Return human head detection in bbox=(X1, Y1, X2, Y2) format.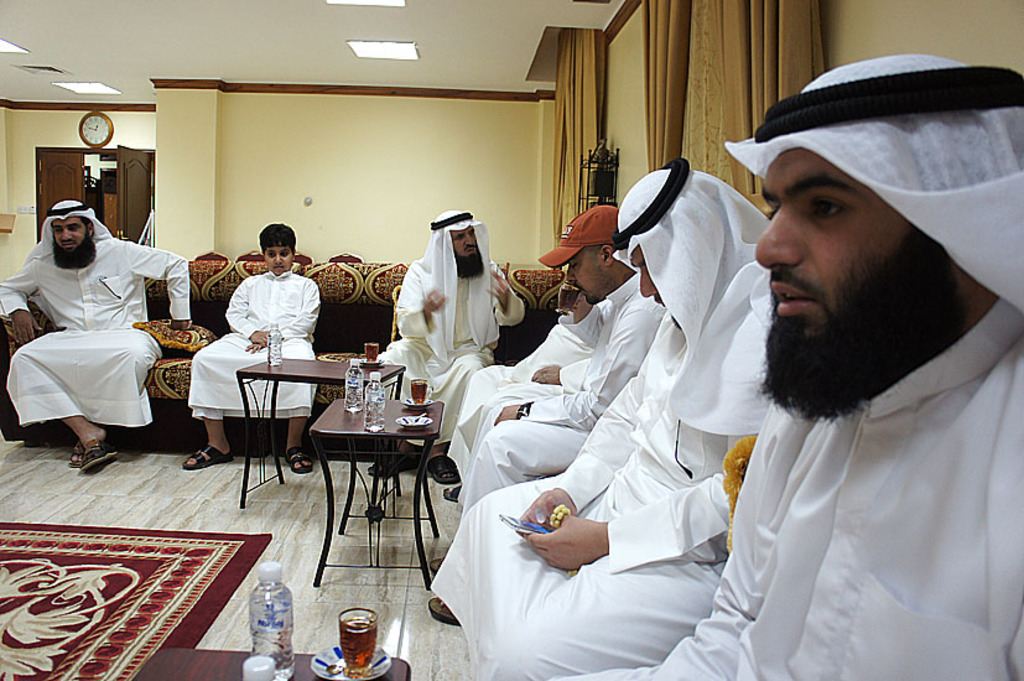
bbox=(426, 213, 490, 279).
